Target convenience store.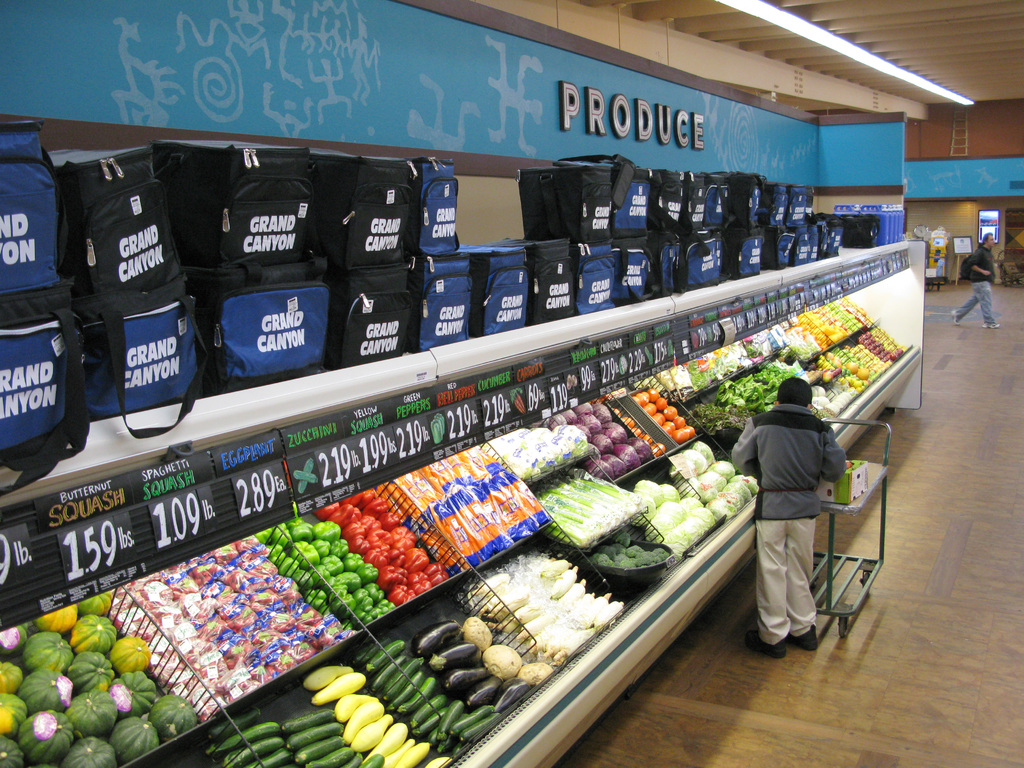
Target region: locate(0, 0, 1023, 767).
